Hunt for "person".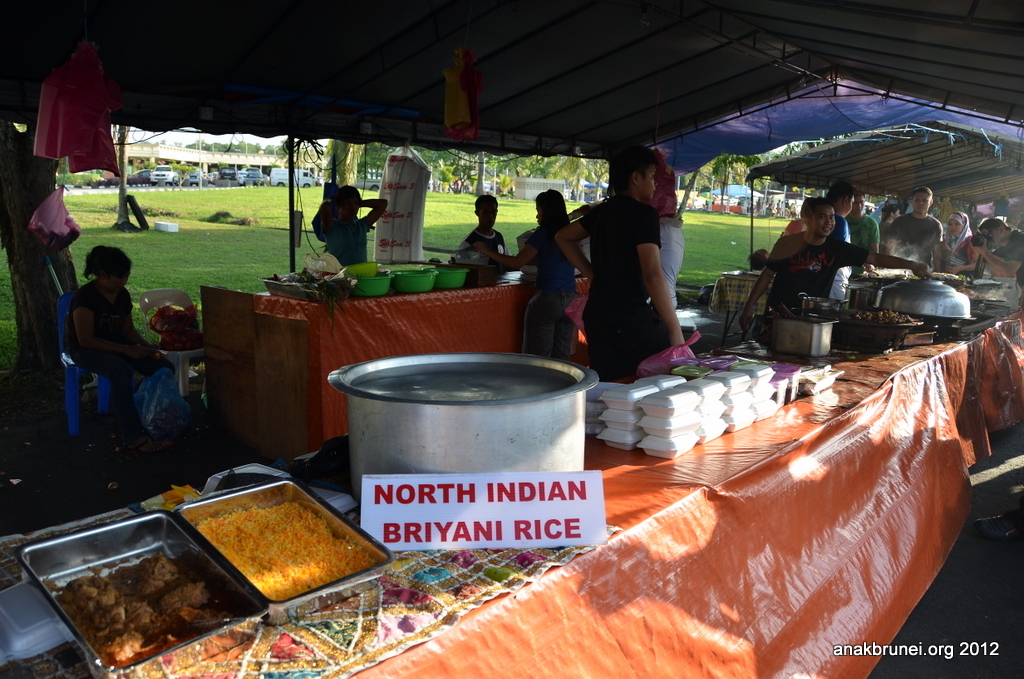
Hunted down at 454:186:506:259.
